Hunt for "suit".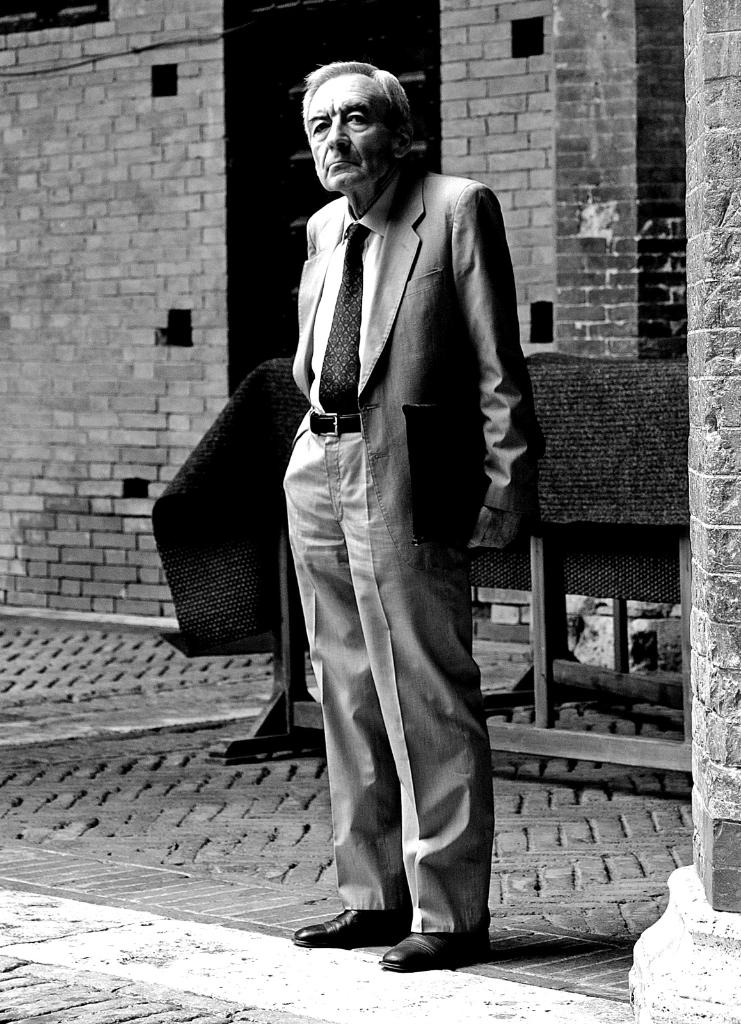
Hunted down at 235,73,533,973.
